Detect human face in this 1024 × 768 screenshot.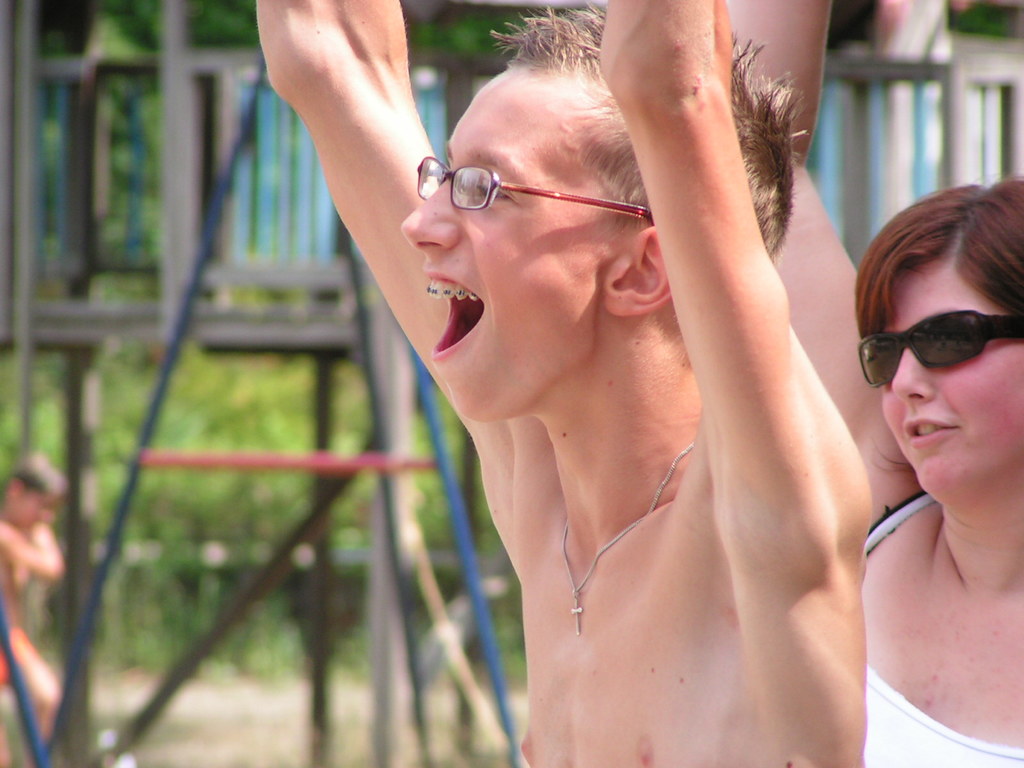
Detection: 401/71/600/412.
